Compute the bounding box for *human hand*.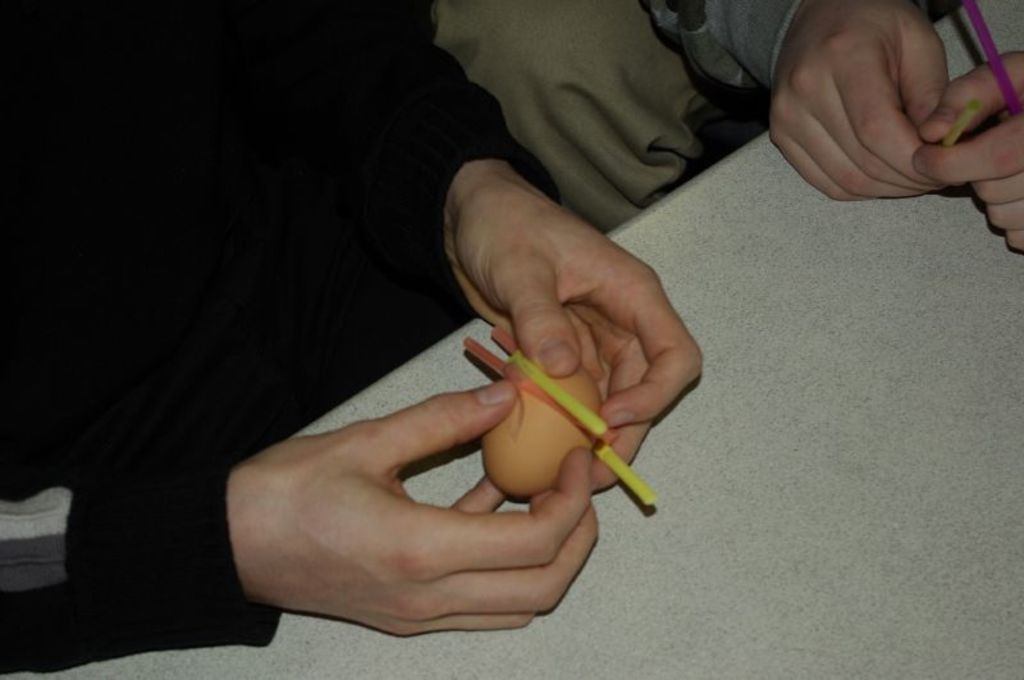
[x1=230, y1=376, x2=600, y2=635].
